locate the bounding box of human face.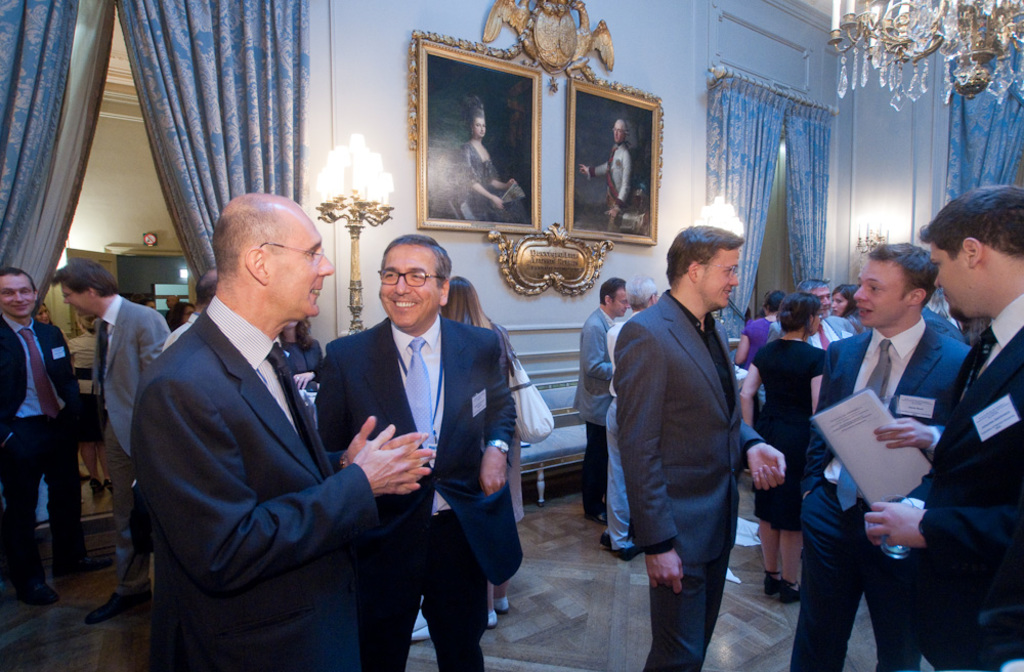
Bounding box: (x1=0, y1=277, x2=35, y2=317).
